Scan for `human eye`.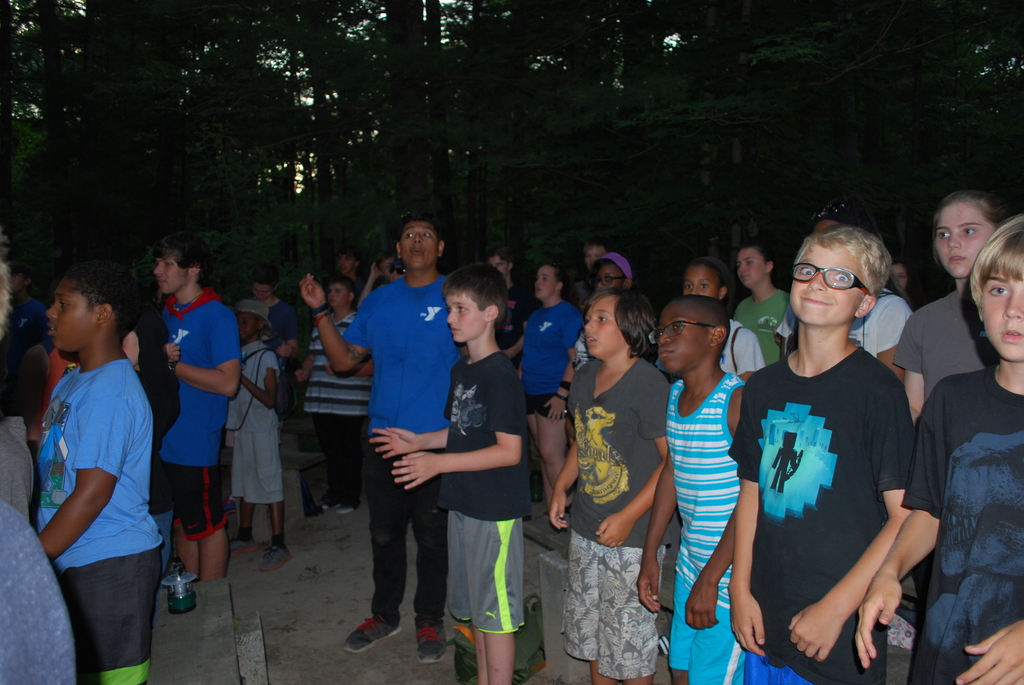
Scan result: [745,260,755,265].
